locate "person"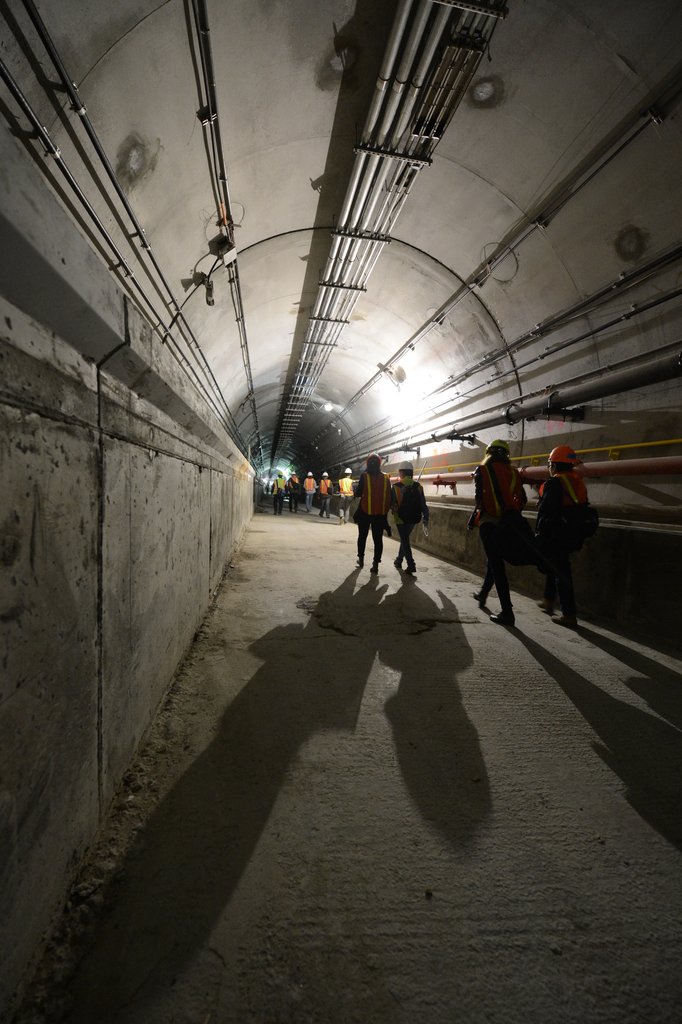
{"x1": 468, "y1": 433, "x2": 522, "y2": 619}
